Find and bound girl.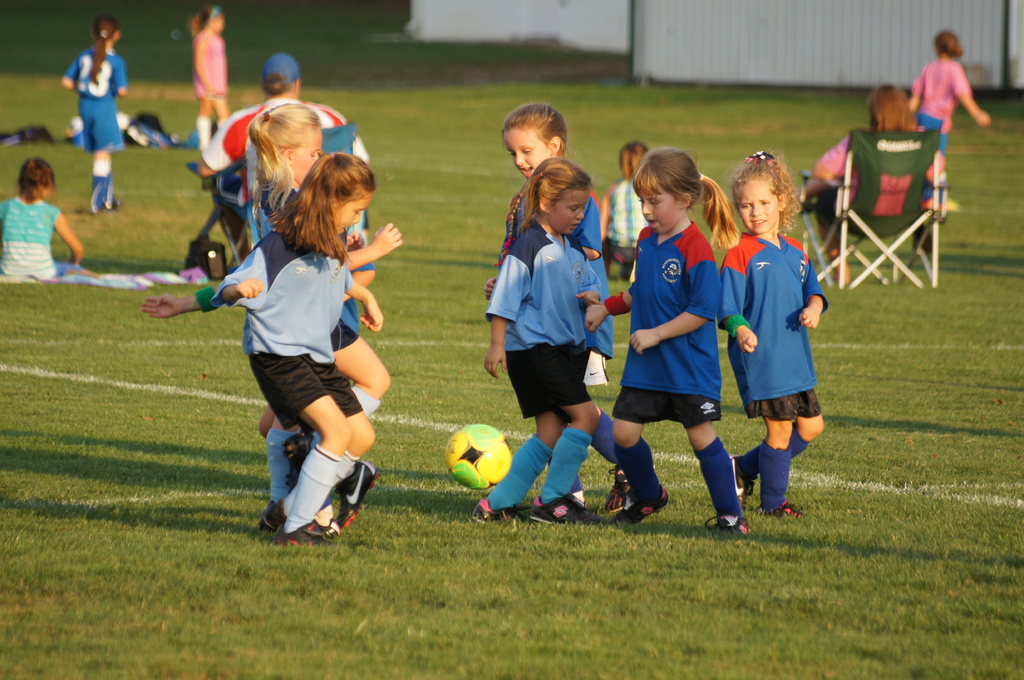
Bound: bbox=[63, 17, 124, 212].
